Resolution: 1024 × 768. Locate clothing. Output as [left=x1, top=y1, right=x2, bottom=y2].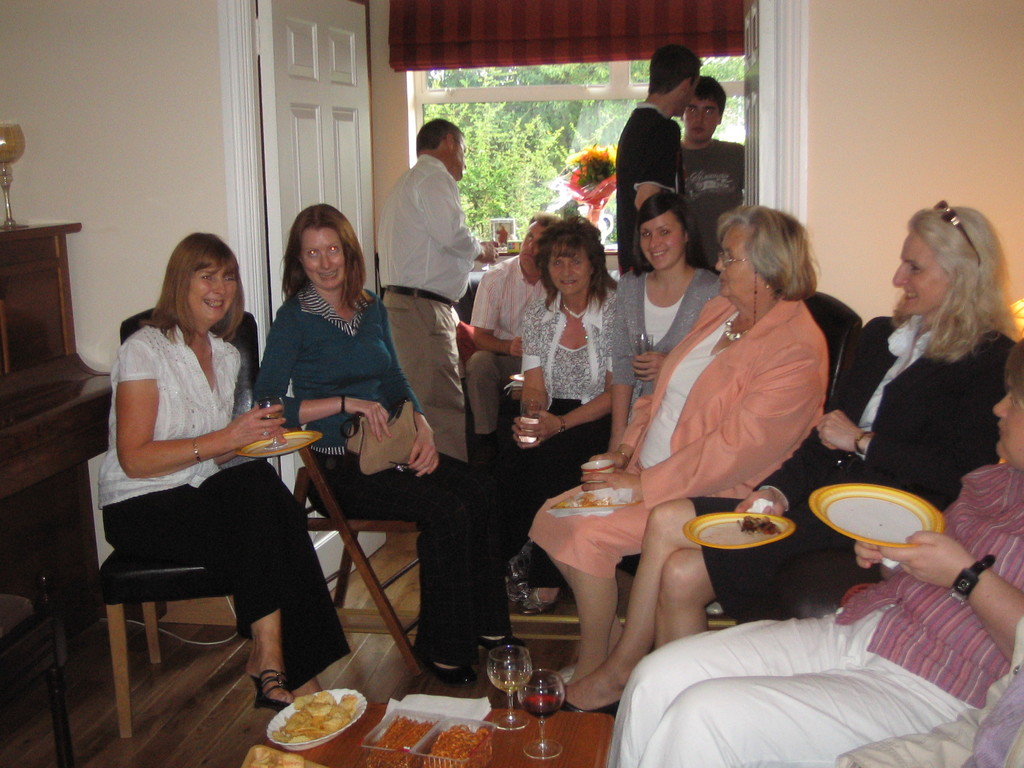
[left=673, top=139, right=751, bottom=262].
